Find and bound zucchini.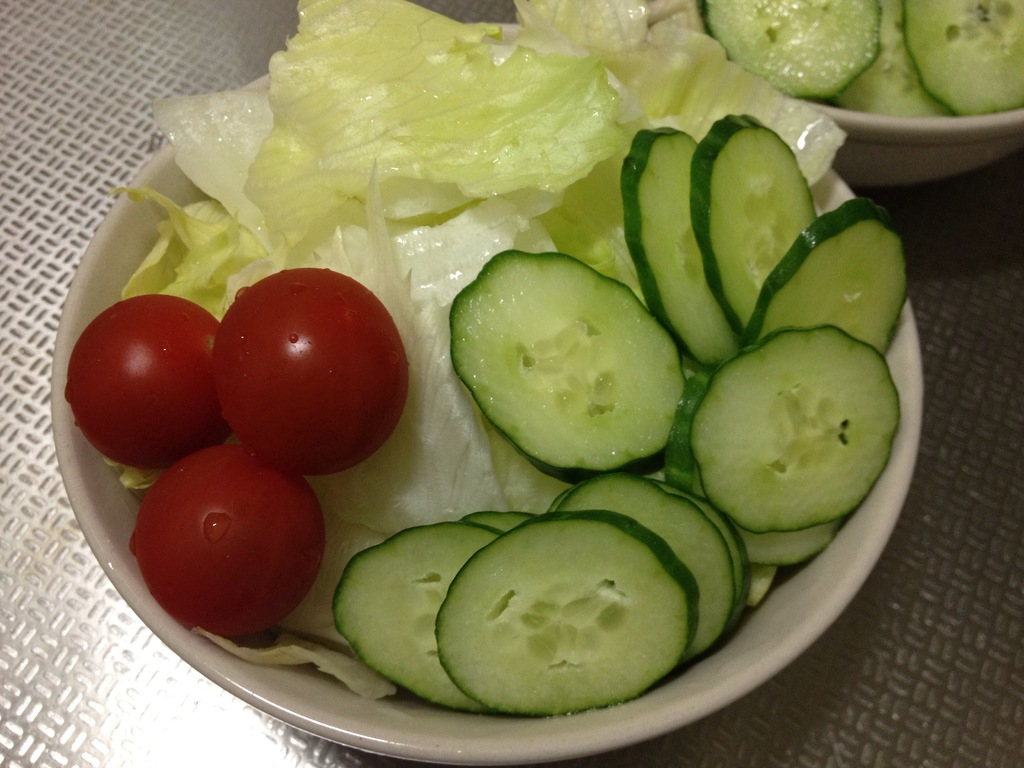
Bound: region(737, 192, 915, 372).
